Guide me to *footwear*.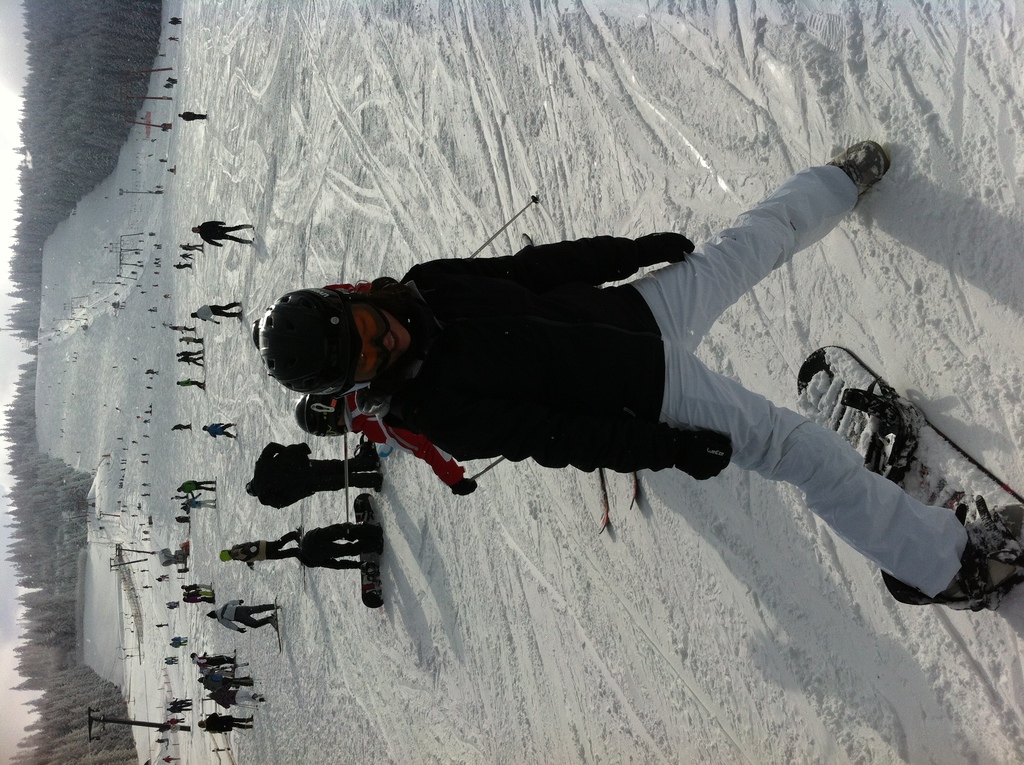
Guidance: bbox=[889, 492, 1023, 613].
